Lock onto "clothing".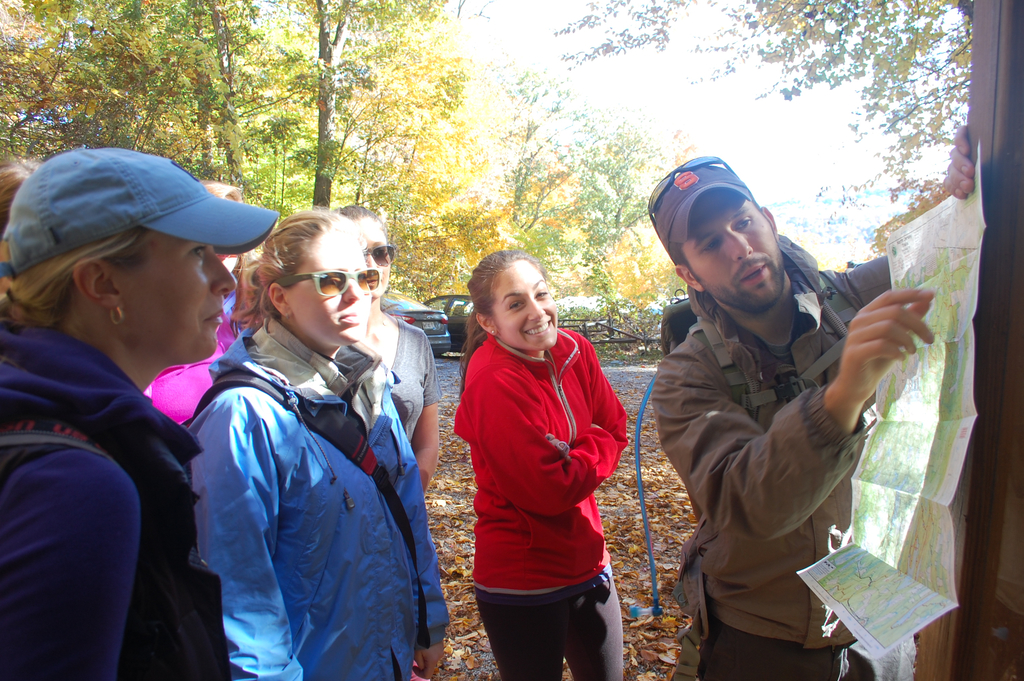
Locked: (left=181, top=313, right=451, bottom=680).
